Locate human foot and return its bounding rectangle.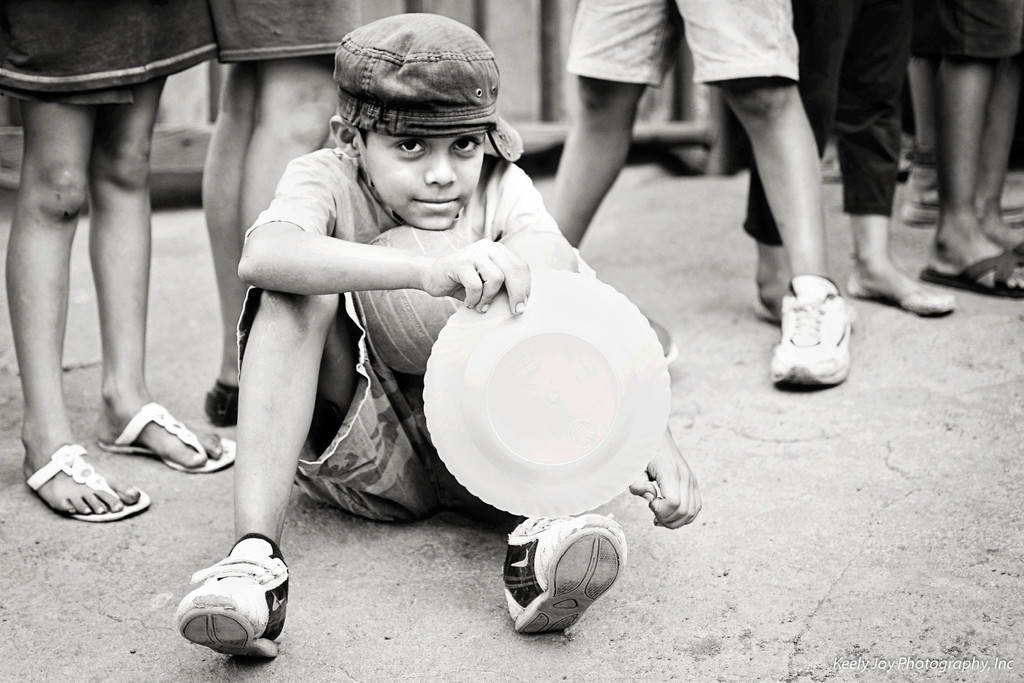
(x1=843, y1=252, x2=959, y2=317).
